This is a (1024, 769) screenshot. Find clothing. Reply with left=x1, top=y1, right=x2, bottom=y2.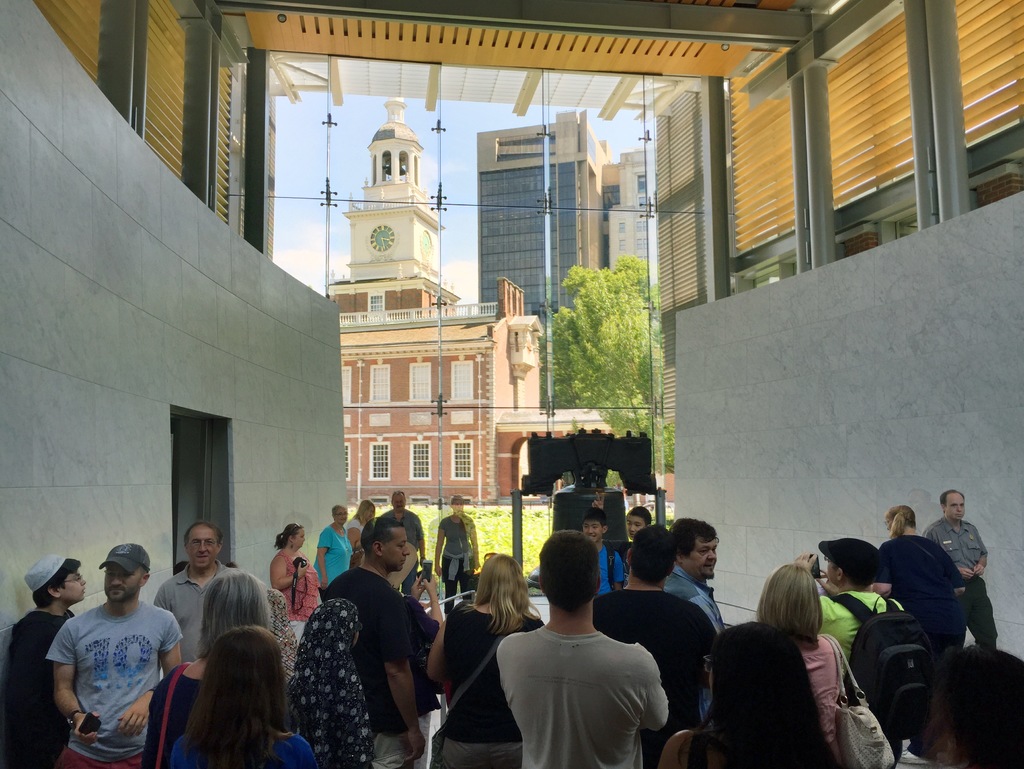
left=294, top=591, right=380, bottom=768.
